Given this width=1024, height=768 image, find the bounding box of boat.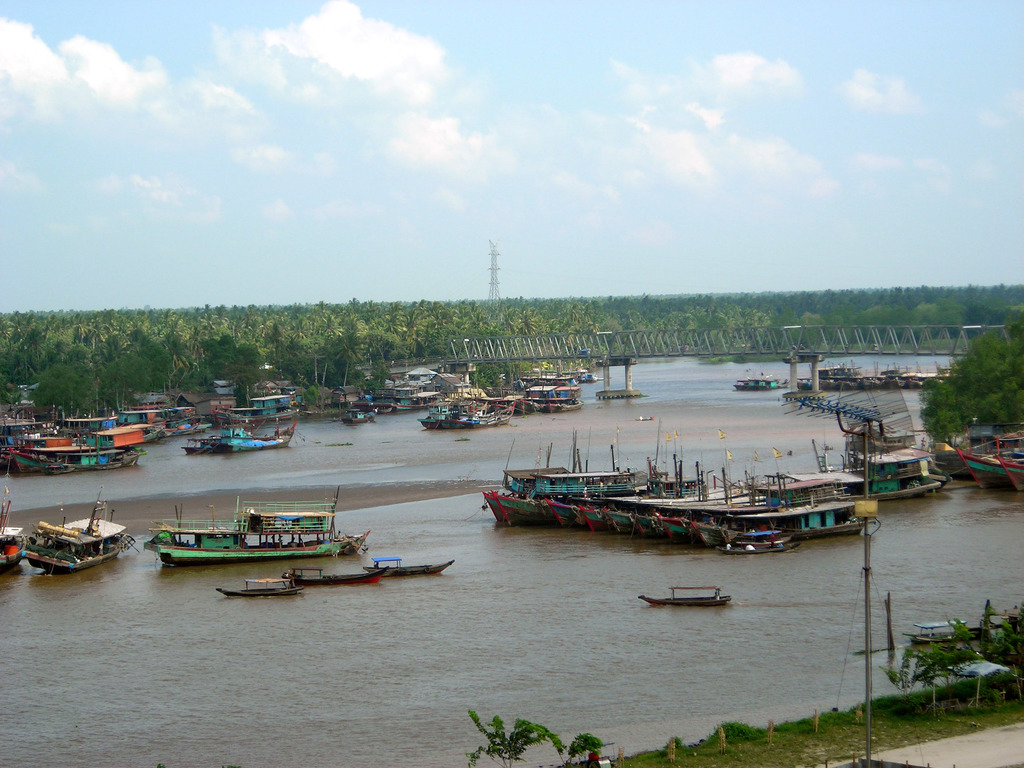
639,584,732,605.
